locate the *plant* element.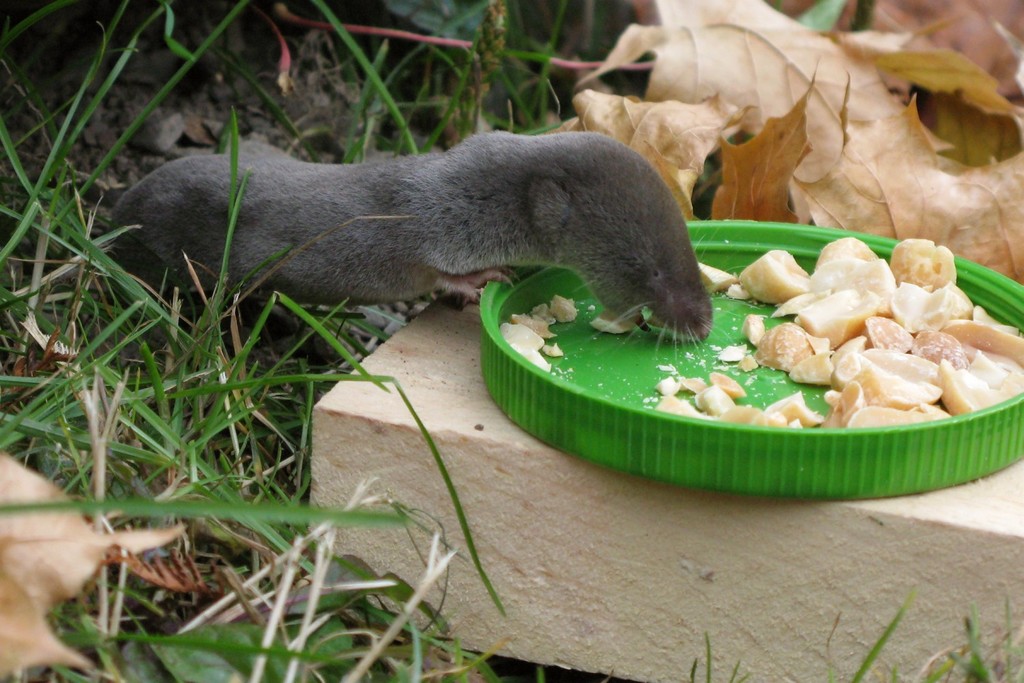
Element bbox: {"x1": 0, "y1": 0, "x2": 1023, "y2": 682}.
